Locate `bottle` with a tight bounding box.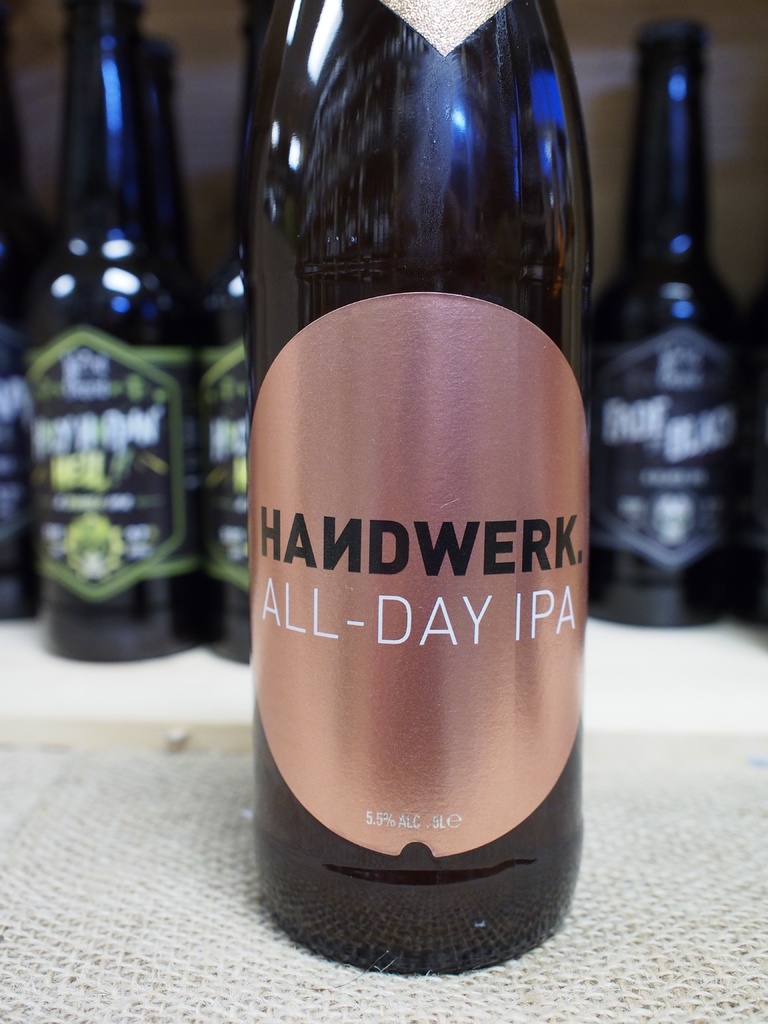
731:287:767:657.
